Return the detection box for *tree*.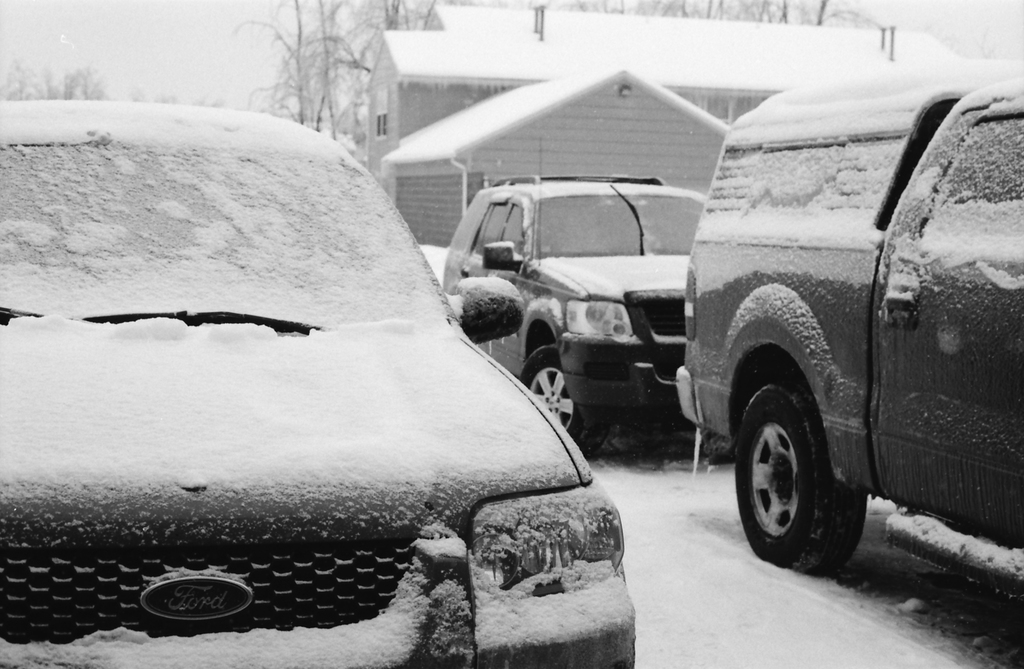
0/48/107/101.
